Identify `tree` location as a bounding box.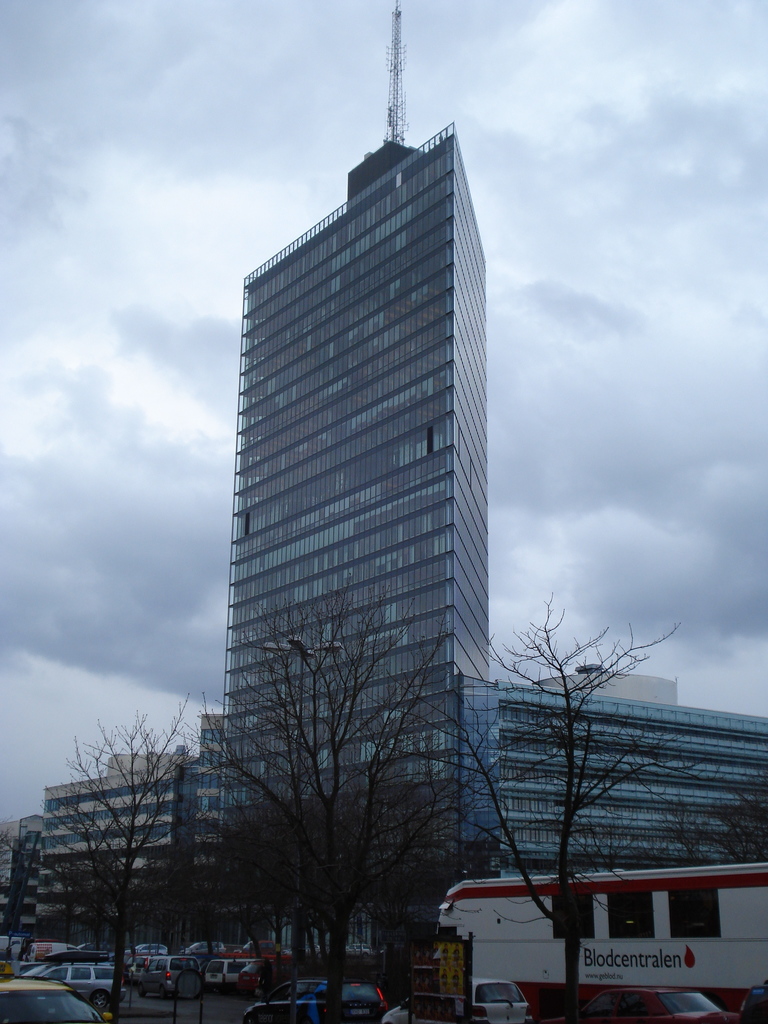
bbox=(372, 600, 720, 948).
